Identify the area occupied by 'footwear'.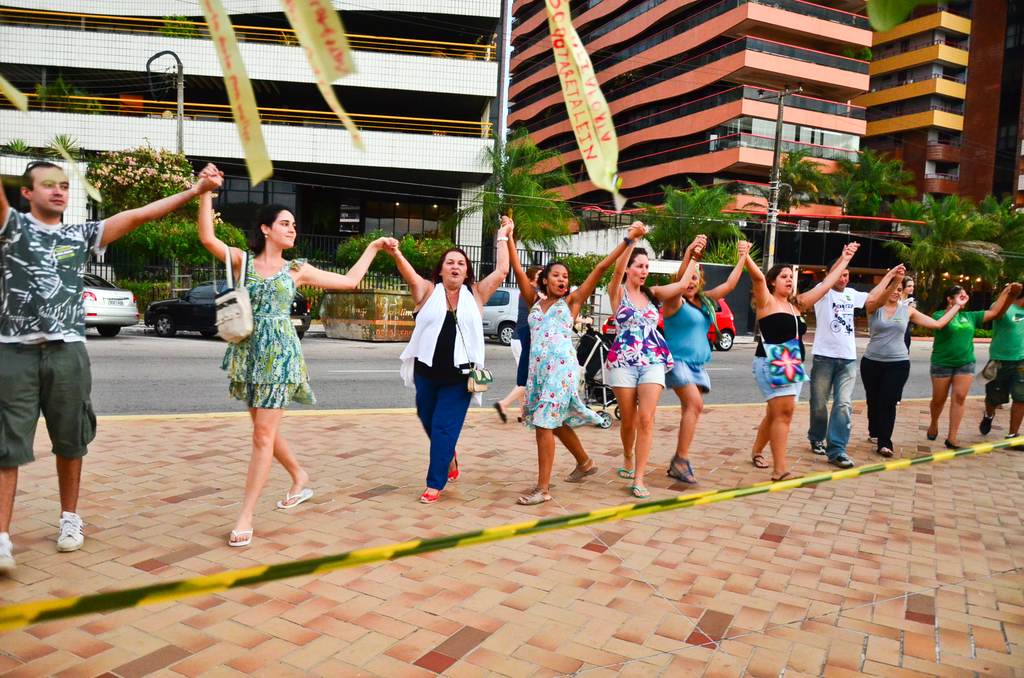
Area: box=[492, 400, 505, 424].
